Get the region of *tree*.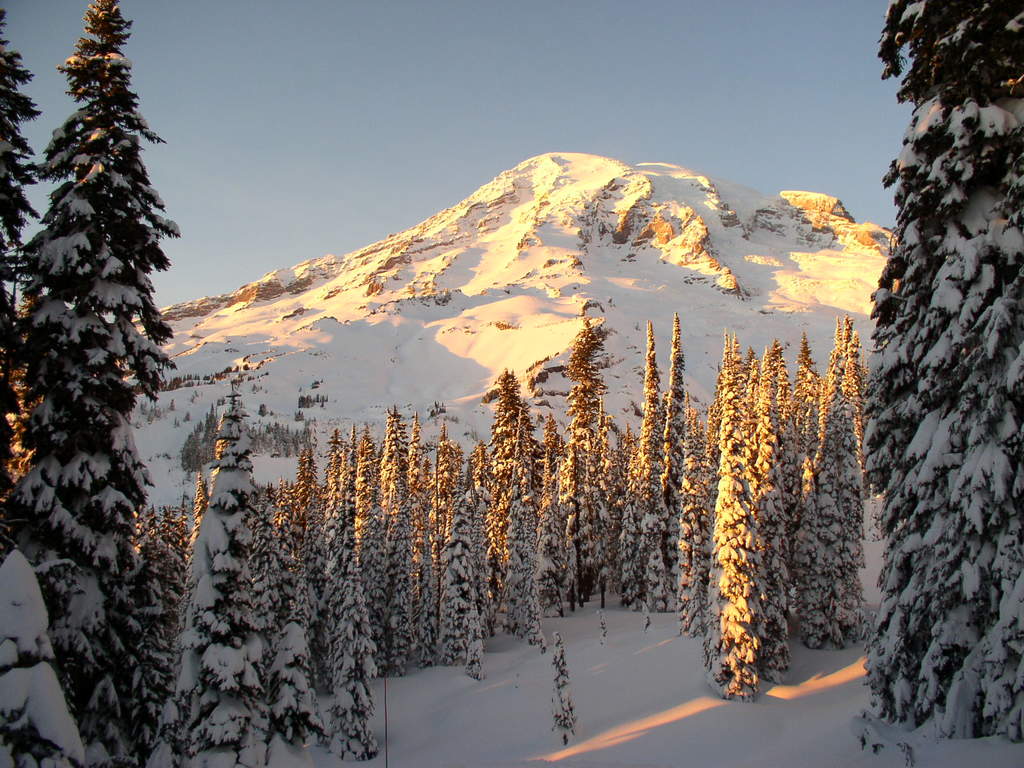
<box>7,0,194,690</box>.
